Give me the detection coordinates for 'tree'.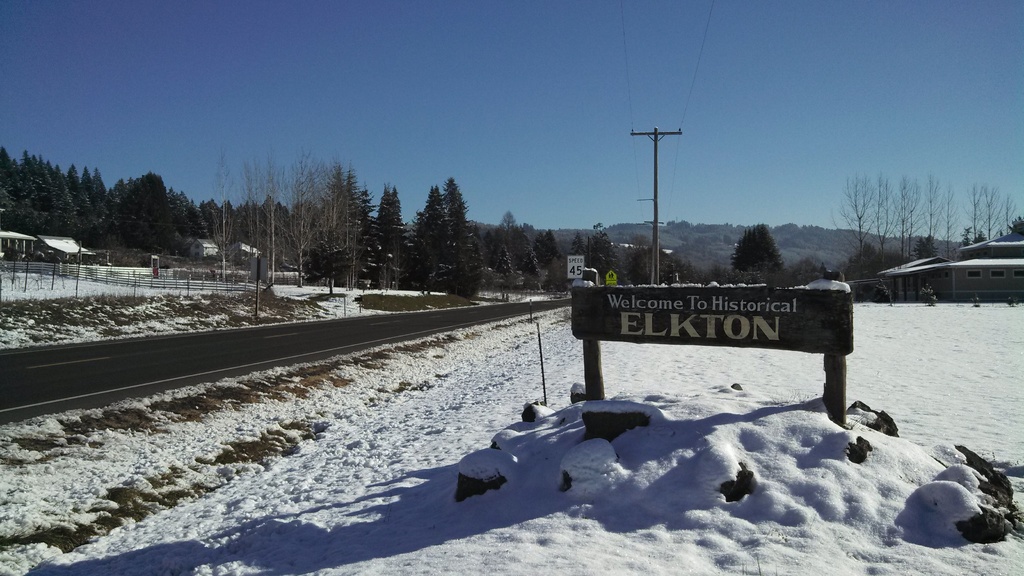
[717, 215, 785, 287].
